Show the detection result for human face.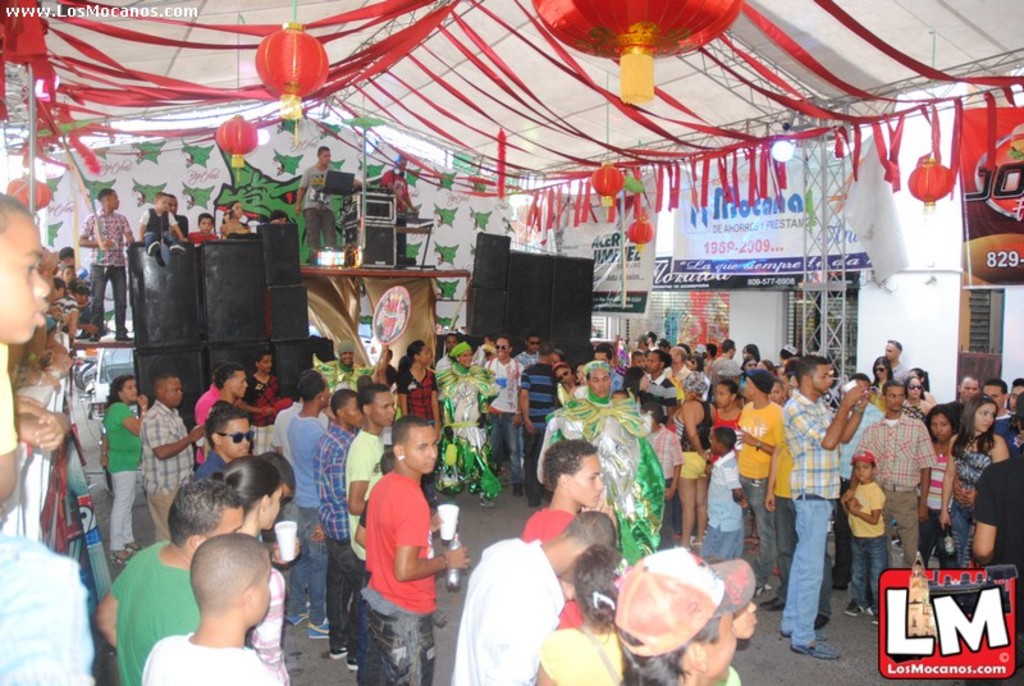
select_region(212, 507, 247, 532).
